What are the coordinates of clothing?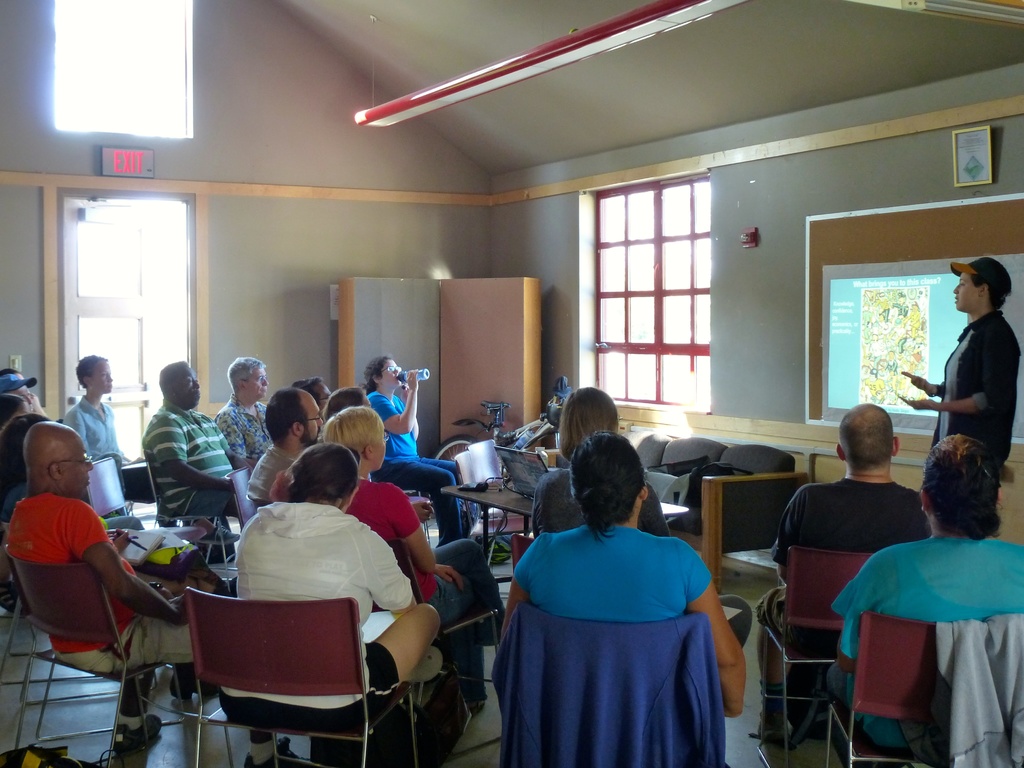
left=60, top=392, right=158, bottom=493.
